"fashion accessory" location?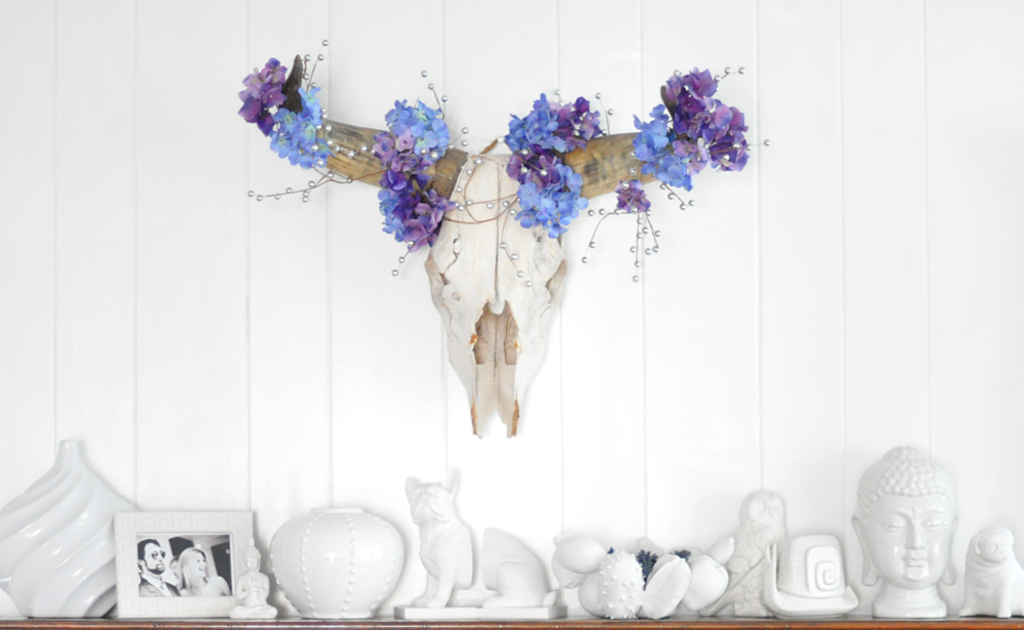
l=238, t=37, r=774, b=445
